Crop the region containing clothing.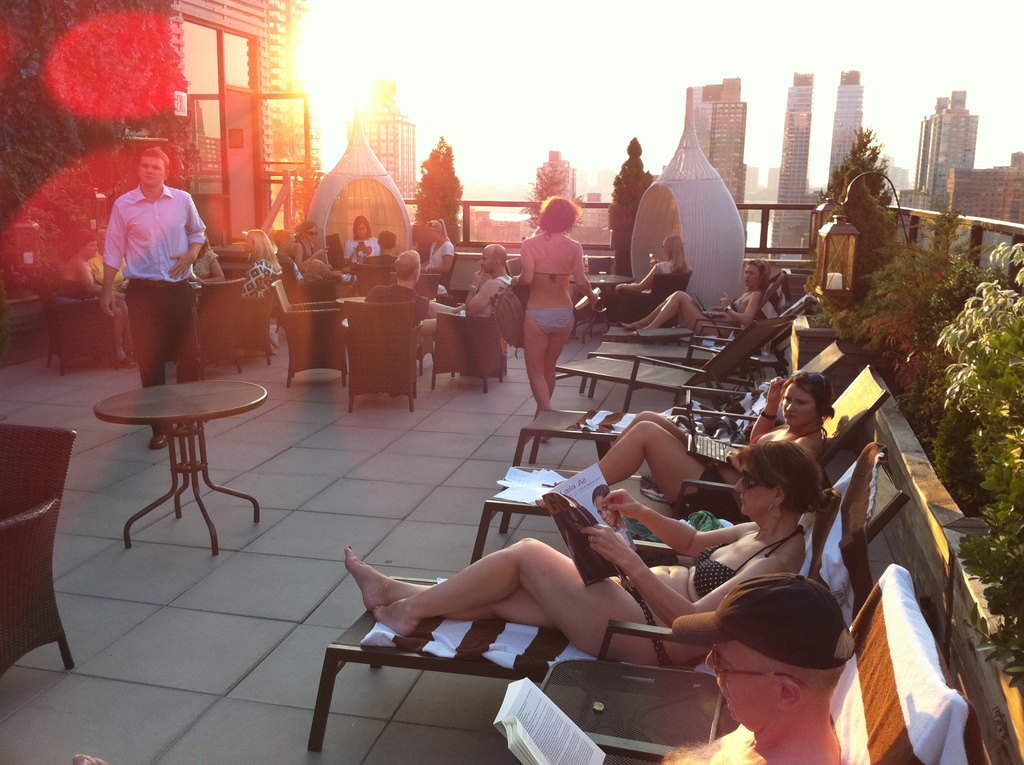
Crop region: box(237, 255, 271, 300).
